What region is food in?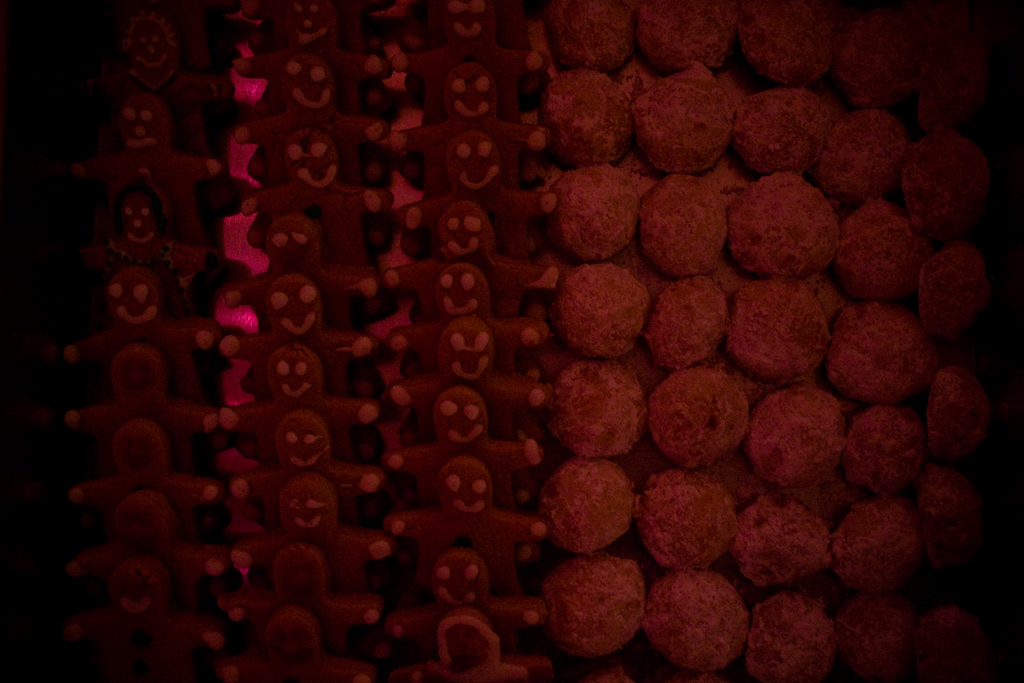
733:496:834:596.
